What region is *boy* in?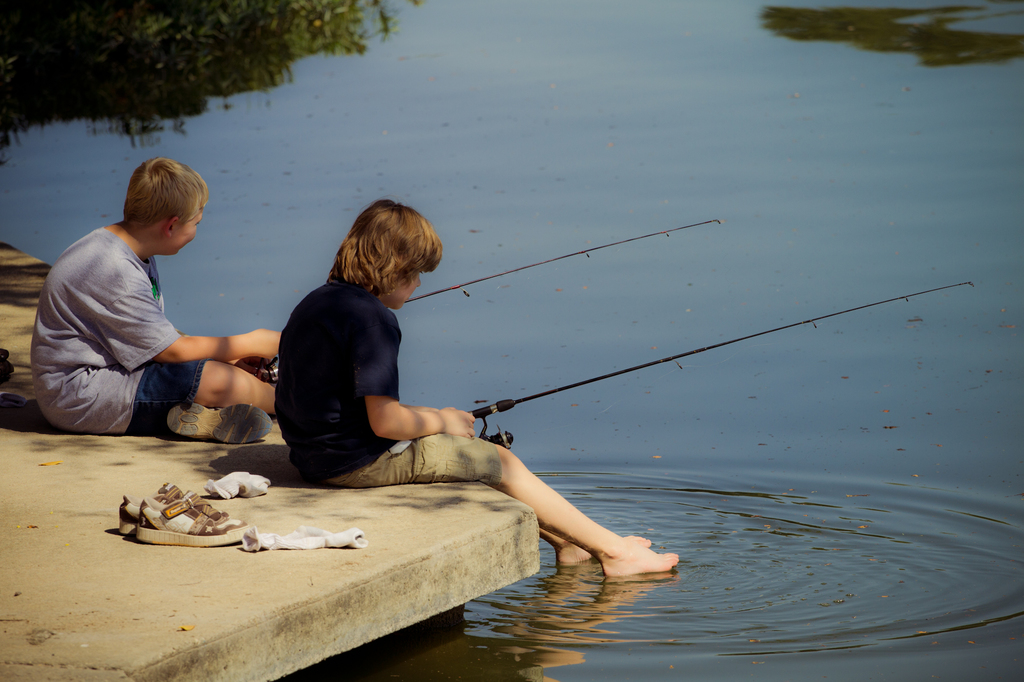
box=[33, 145, 279, 471].
